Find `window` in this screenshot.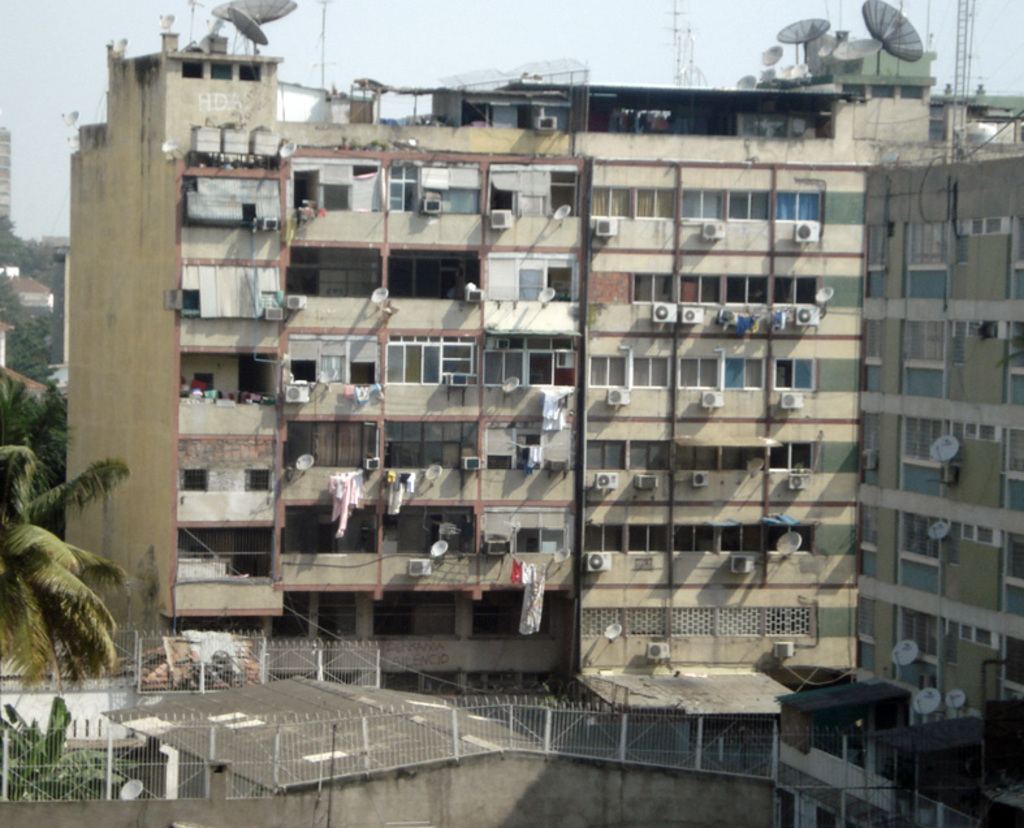
The bounding box for `window` is 973:212:1007:232.
